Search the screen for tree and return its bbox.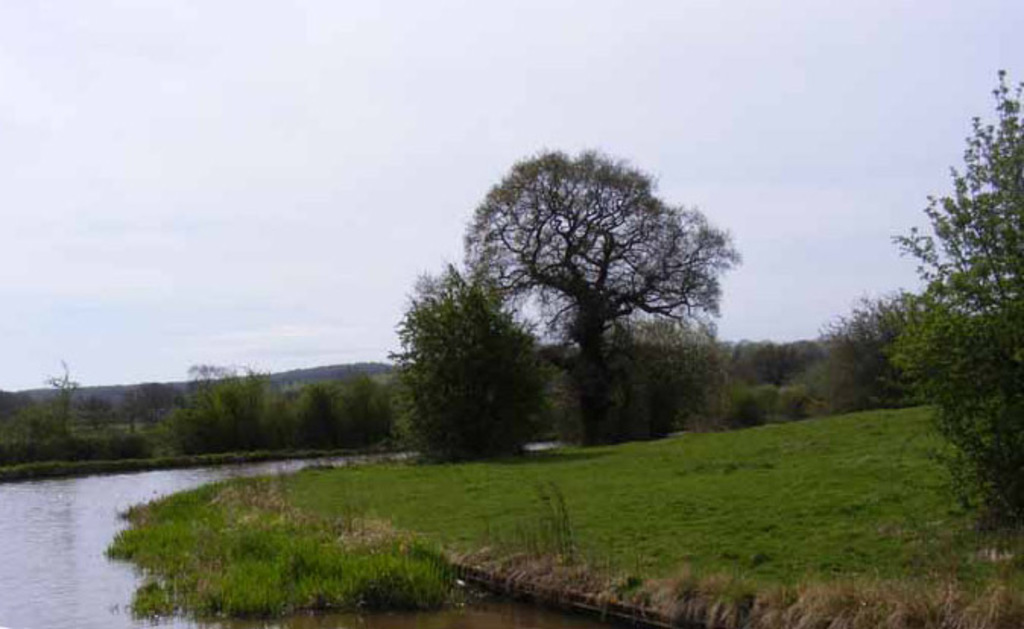
Found: (44,346,88,460).
